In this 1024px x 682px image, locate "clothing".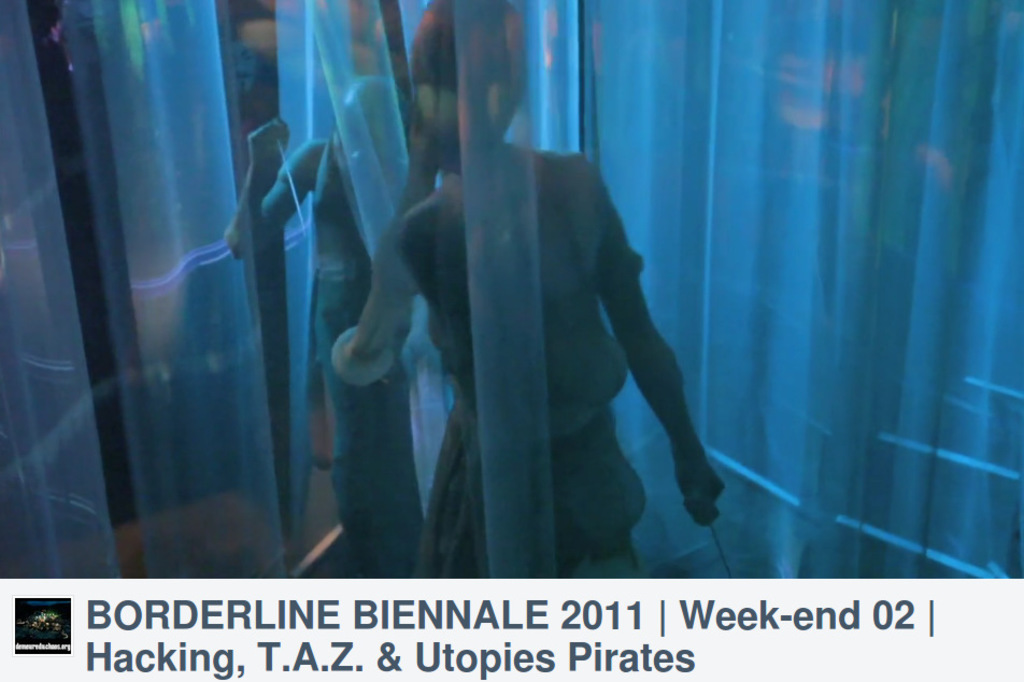
Bounding box: Rect(417, 139, 648, 582).
